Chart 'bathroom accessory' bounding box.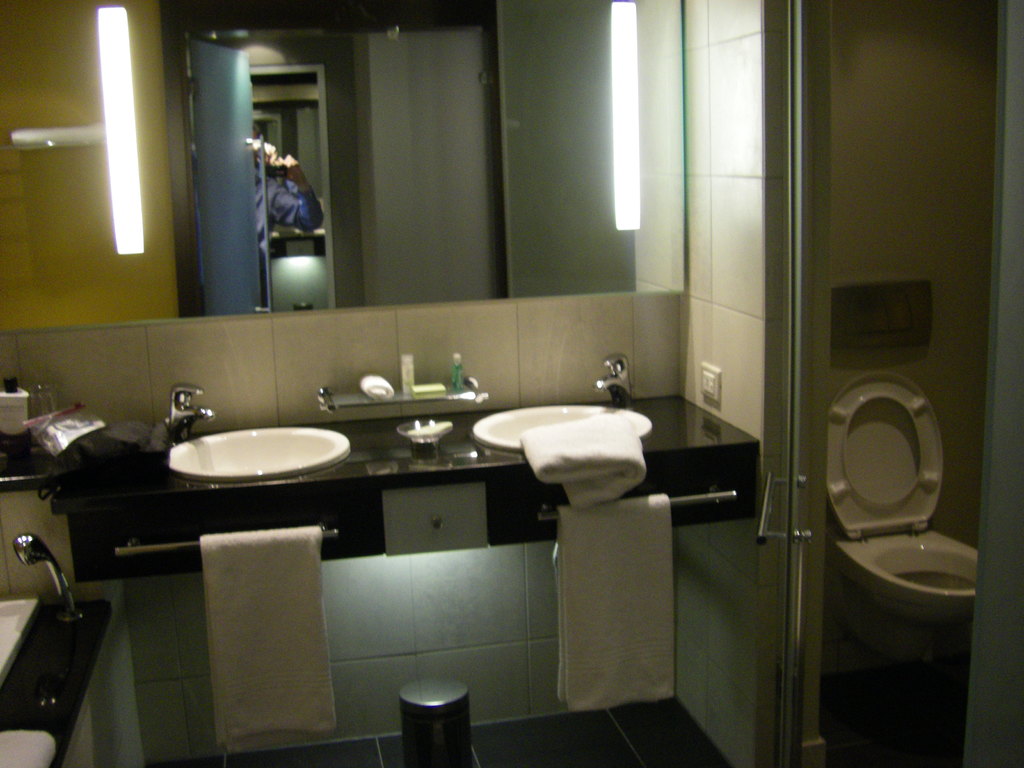
Charted: <box>318,376,490,415</box>.
